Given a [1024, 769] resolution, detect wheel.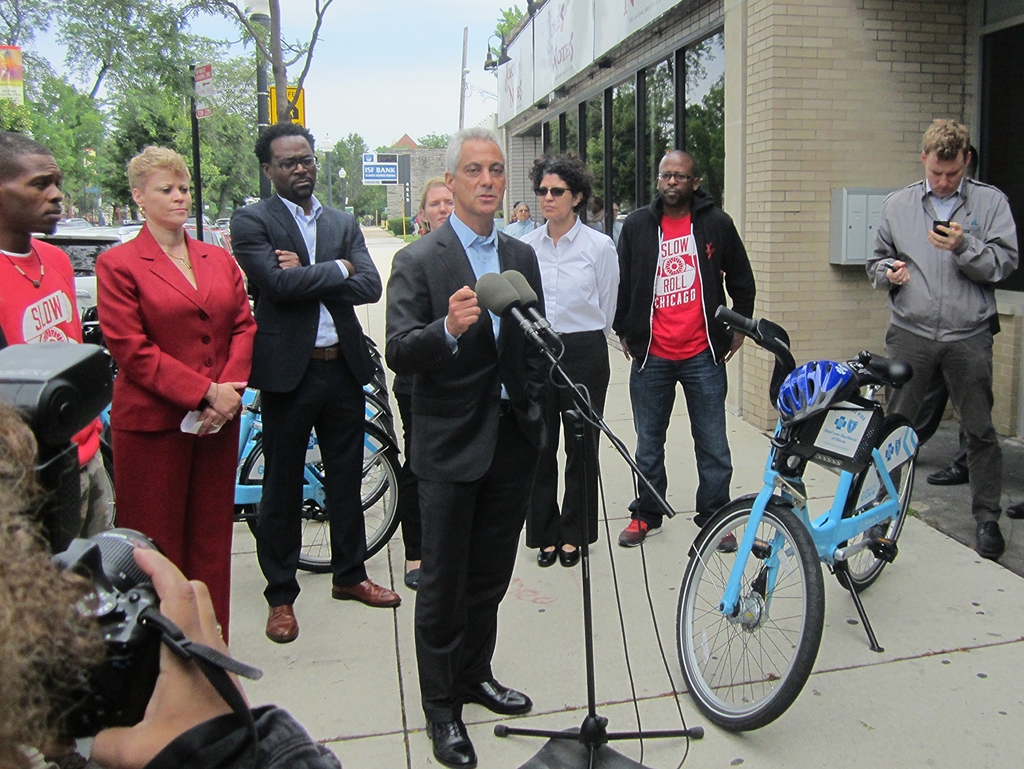
{"left": 842, "top": 416, "right": 920, "bottom": 592}.
